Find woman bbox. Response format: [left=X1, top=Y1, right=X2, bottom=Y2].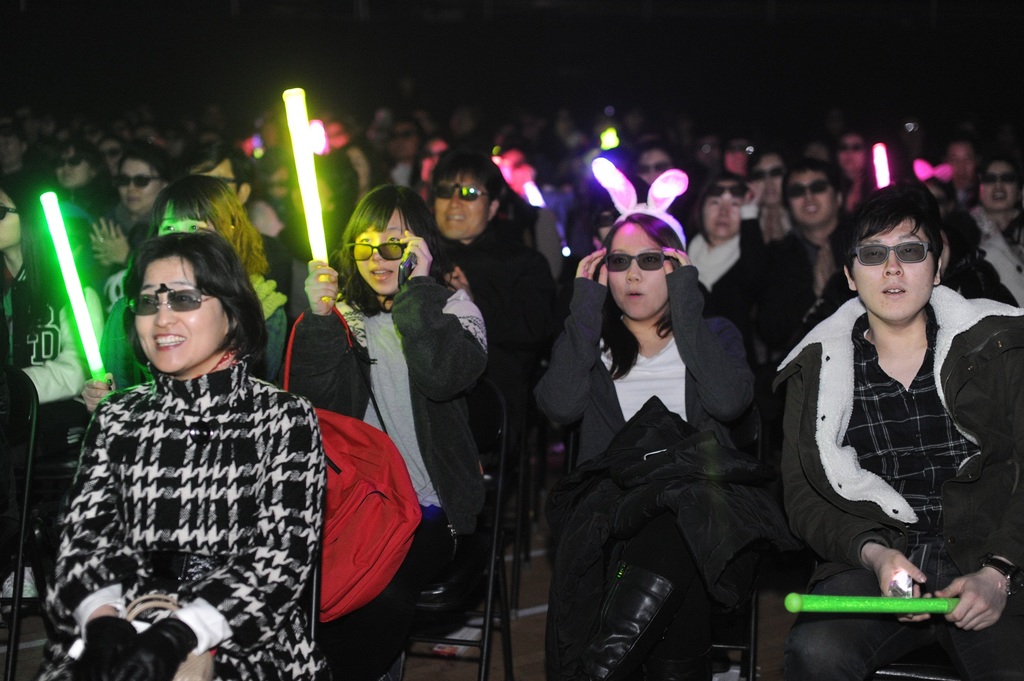
[left=83, top=172, right=291, bottom=412].
